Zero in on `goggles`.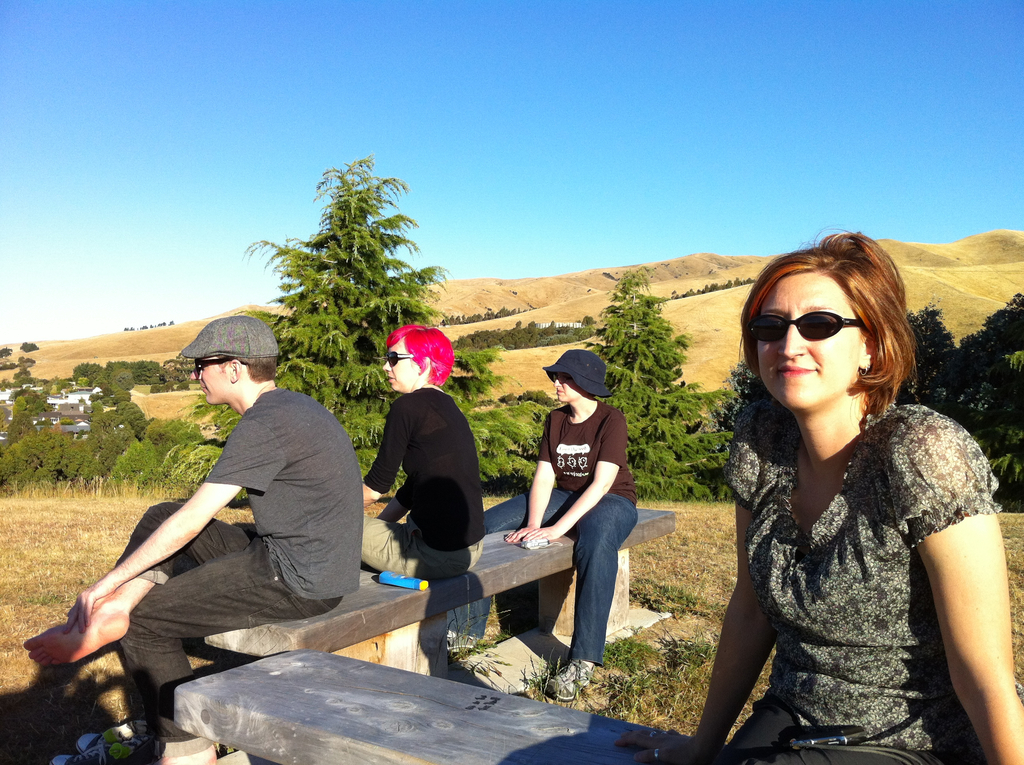
Zeroed in: (x1=750, y1=312, x2=863, y2=342).
